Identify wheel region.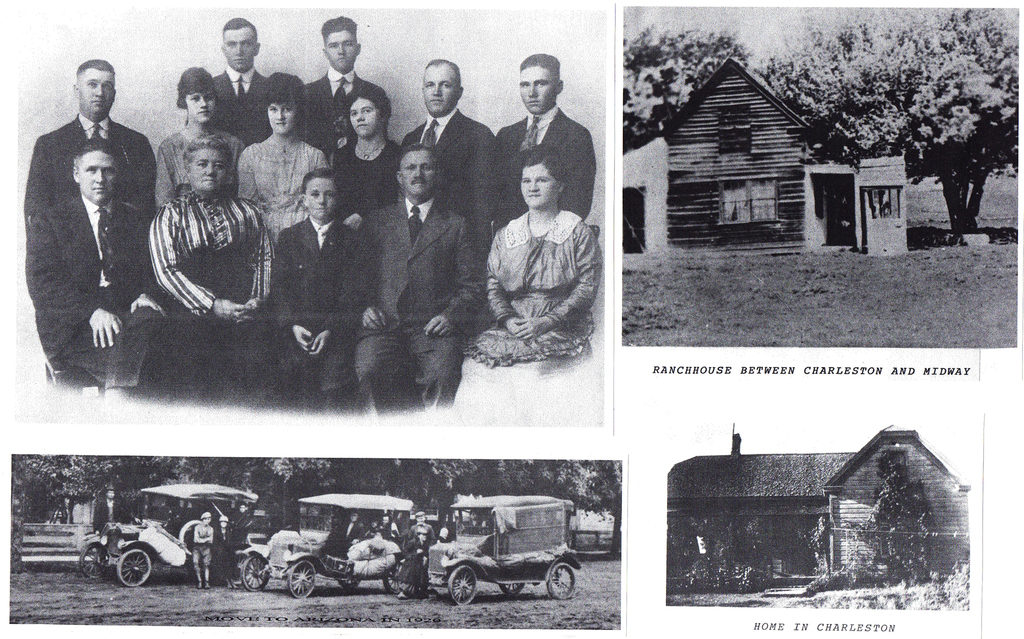
Region: crop(118, 546, 150, 586).
